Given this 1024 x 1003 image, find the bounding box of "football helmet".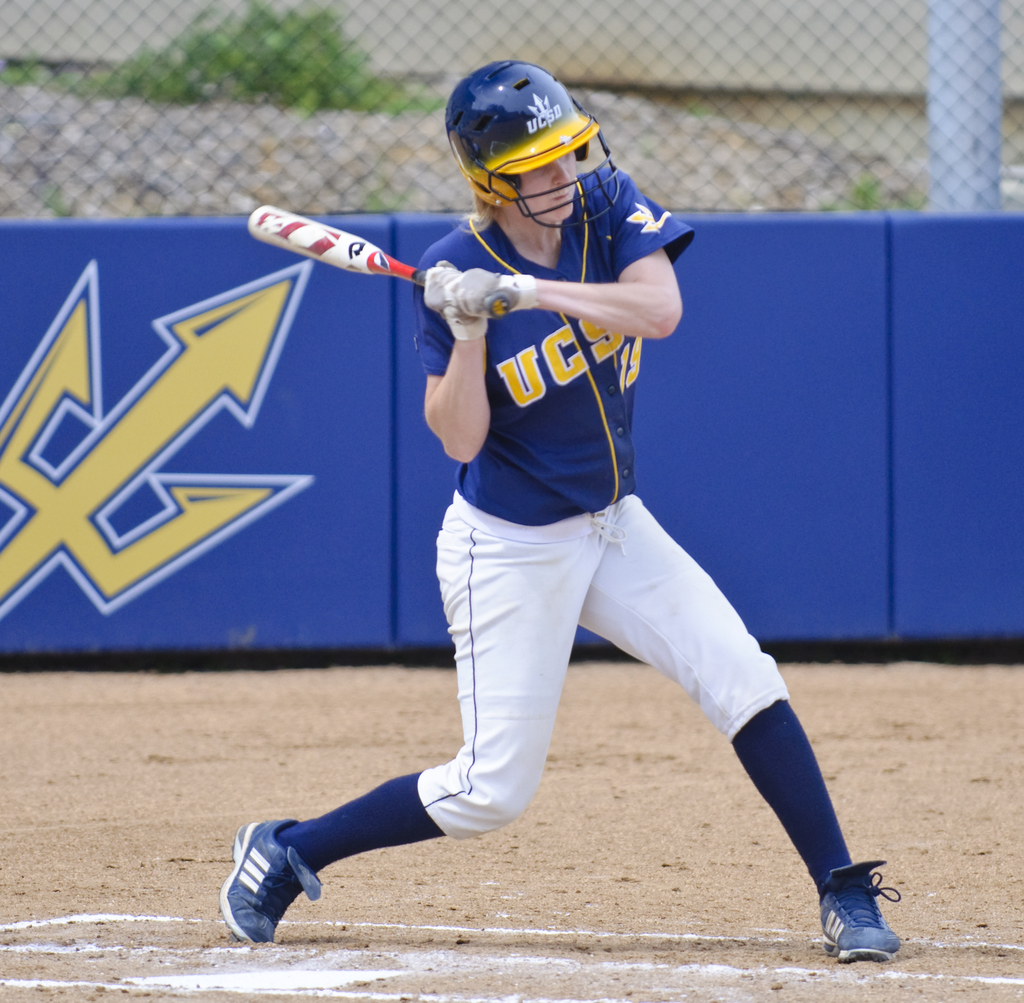
rect(451, 60, 609, 260).
